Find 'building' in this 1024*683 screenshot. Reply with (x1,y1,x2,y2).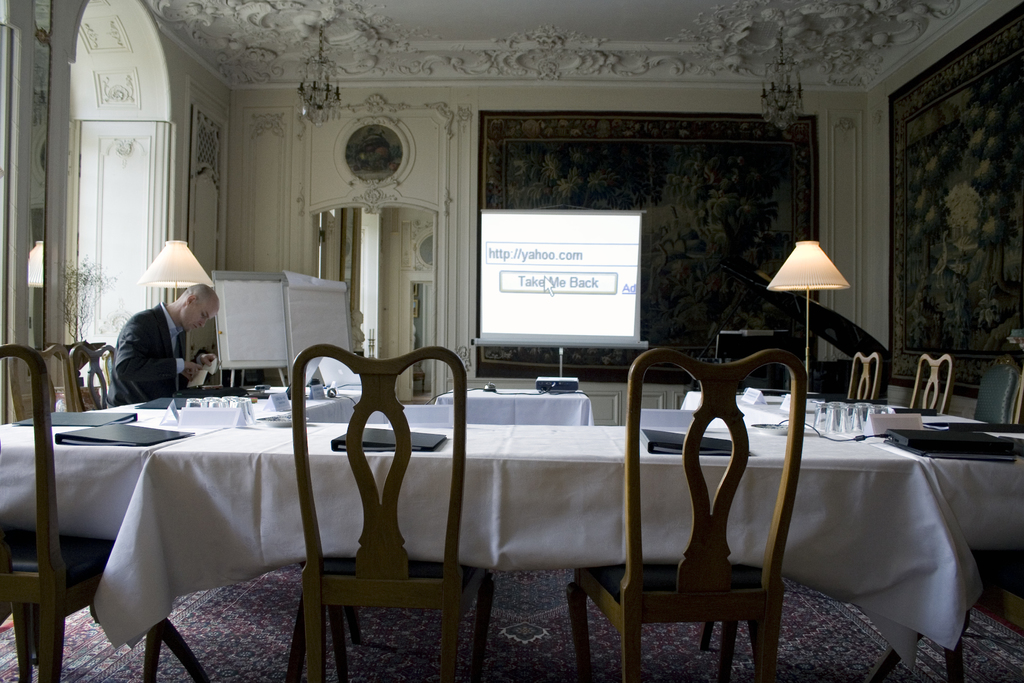
(0,3,1023,682).
